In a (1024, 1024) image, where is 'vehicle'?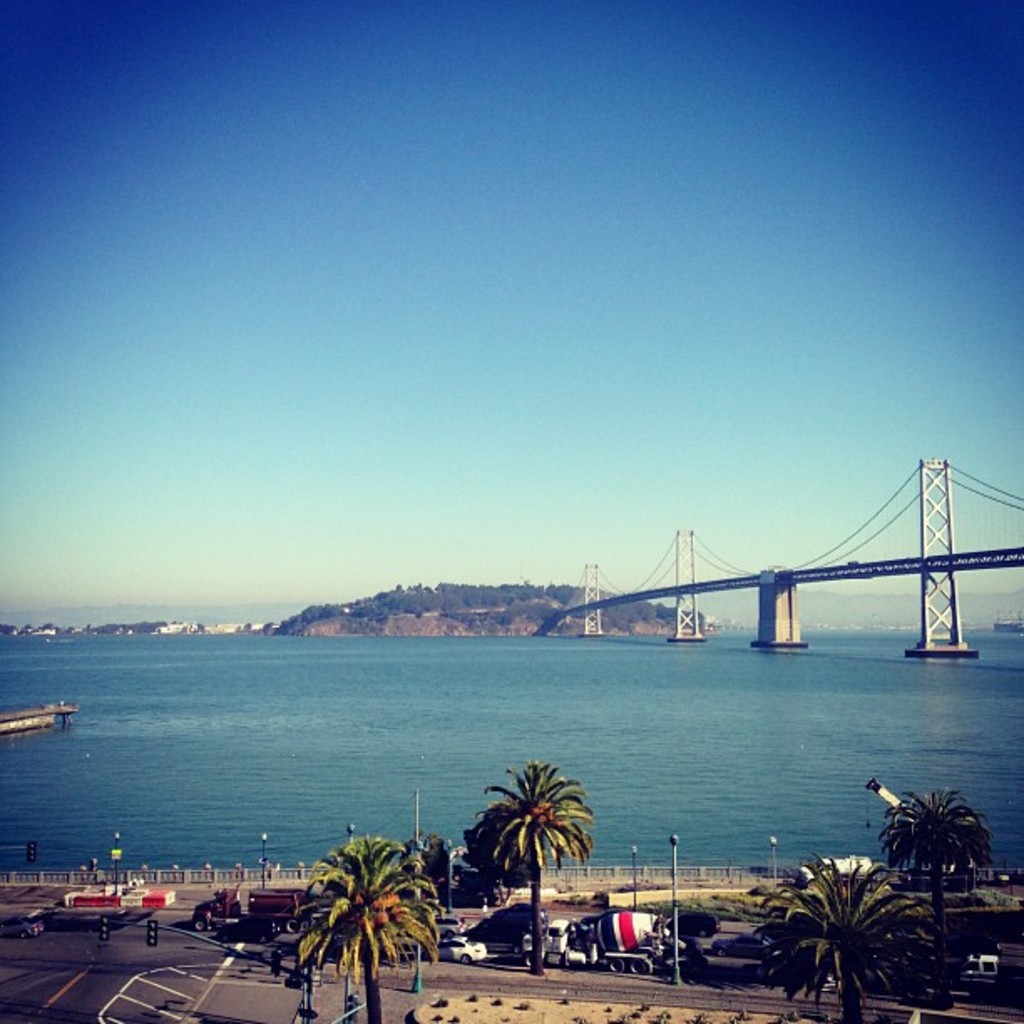
rect(808, 853, 887, 885).
